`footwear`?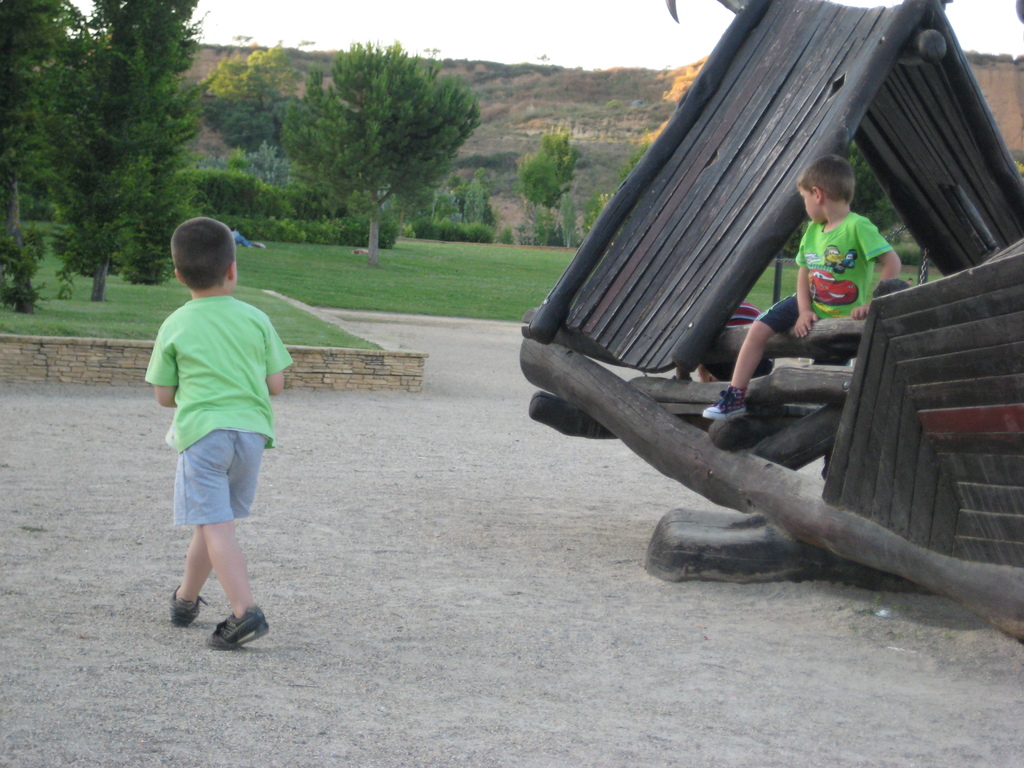
[left=202, top=600, right=270, bottom=651]
